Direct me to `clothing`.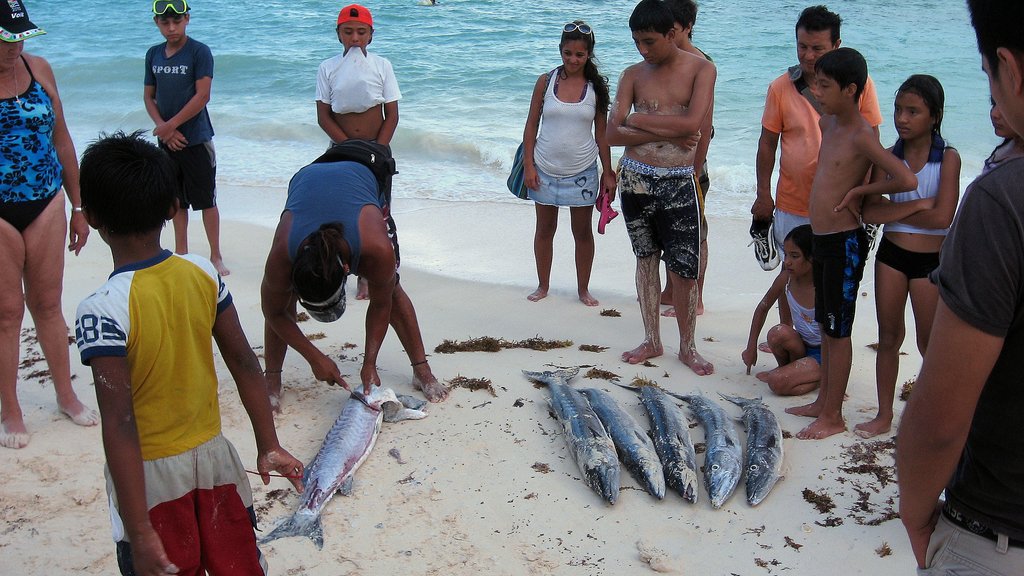
Direction: (left=620, top=161, right=701, bottom=276).
